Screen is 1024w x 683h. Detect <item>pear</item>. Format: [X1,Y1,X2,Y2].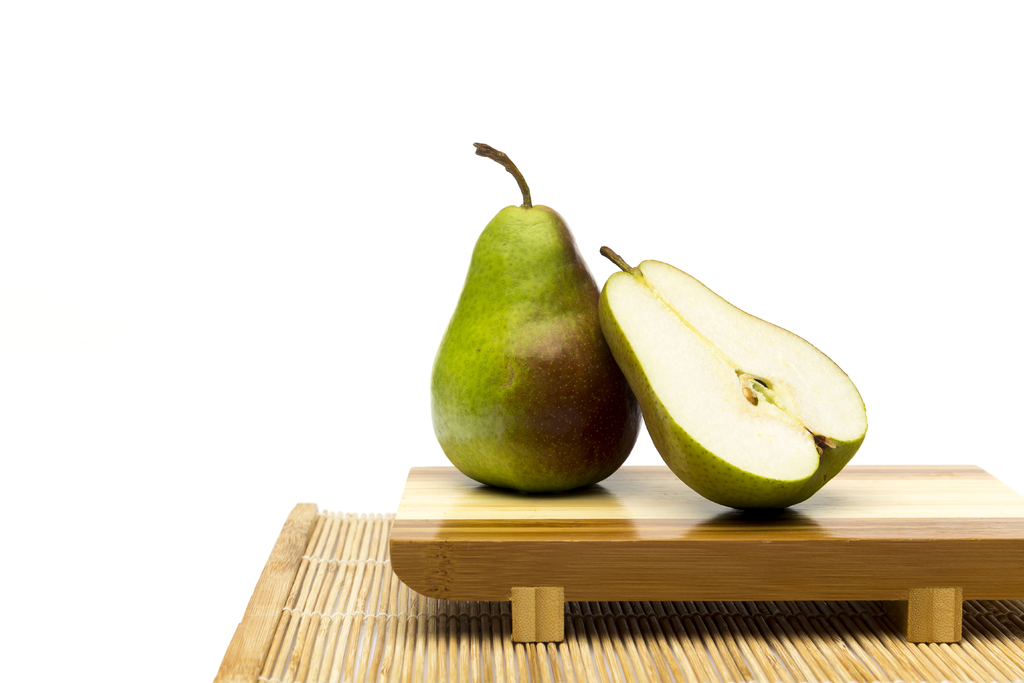
[428,202,641,494].
